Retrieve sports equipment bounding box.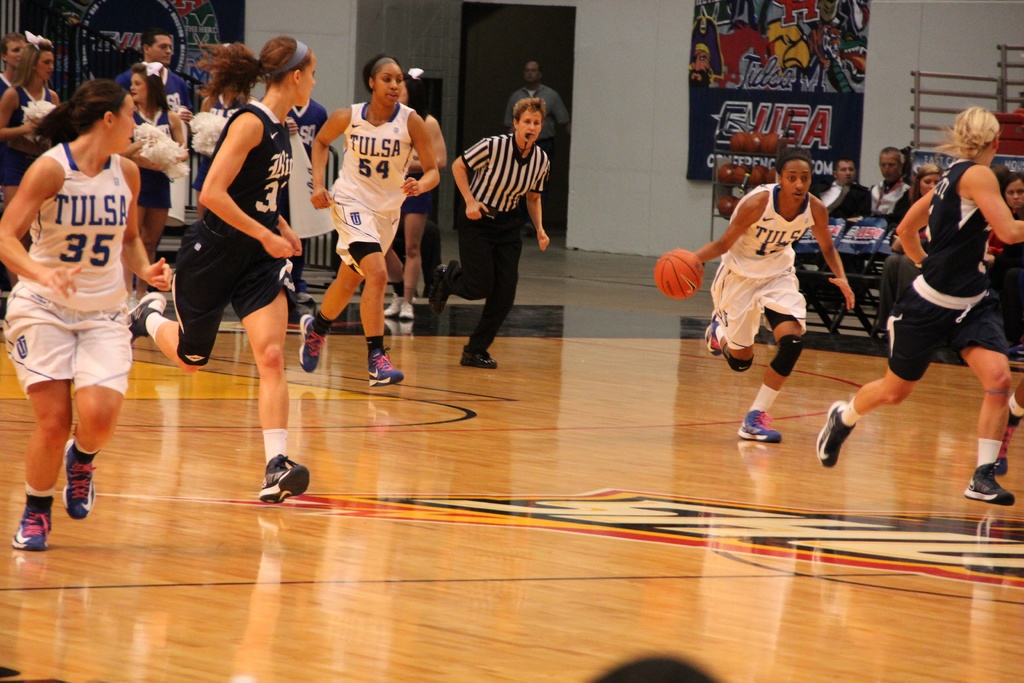
Bounding box: 654:247:705:302.
